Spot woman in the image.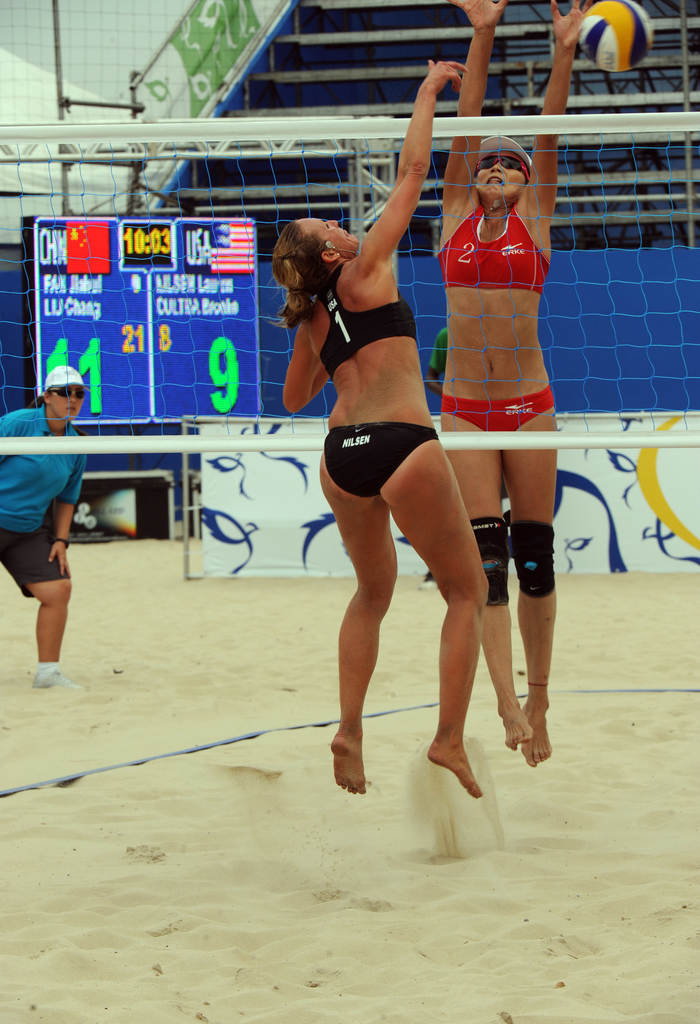
woman found at <region>0, 363, 94, 691</region>.
